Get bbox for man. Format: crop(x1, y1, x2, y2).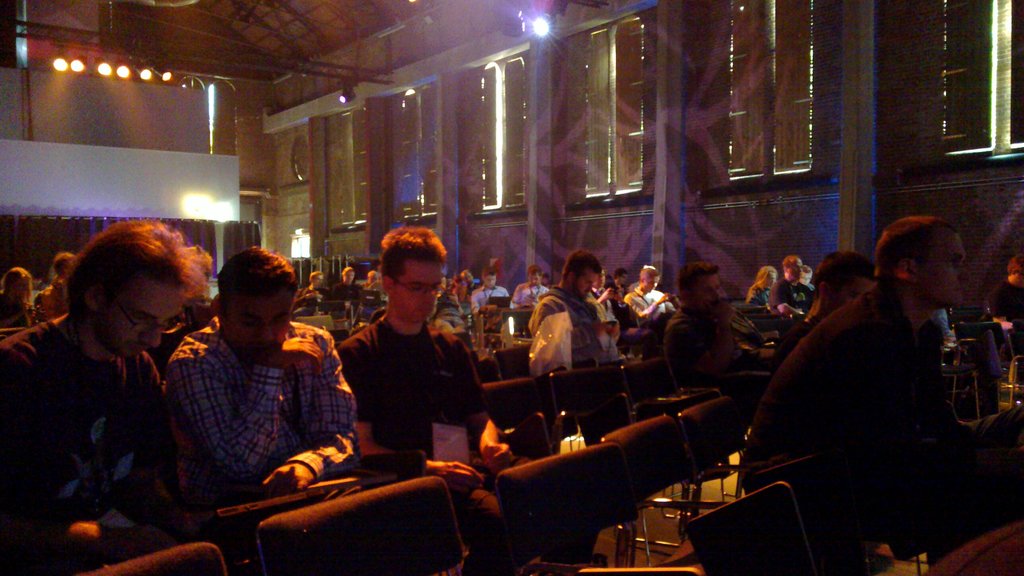
crop(742, 215, 1023, 559).
